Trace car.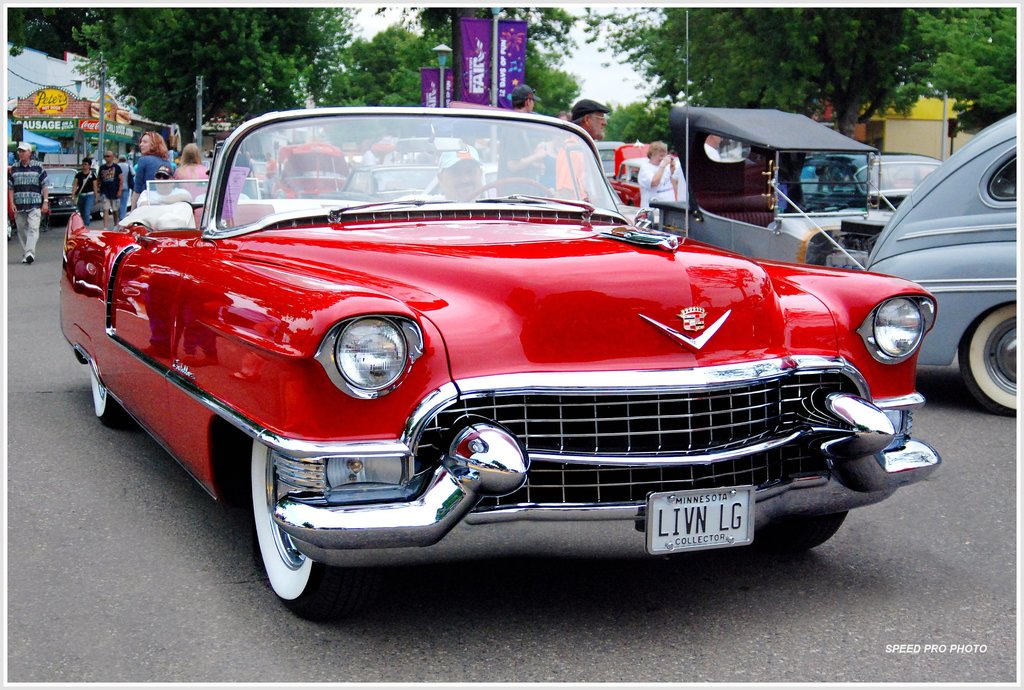
Traced to {"left": 863, "top": 108, "right": 1023, "bottom": 415}.
